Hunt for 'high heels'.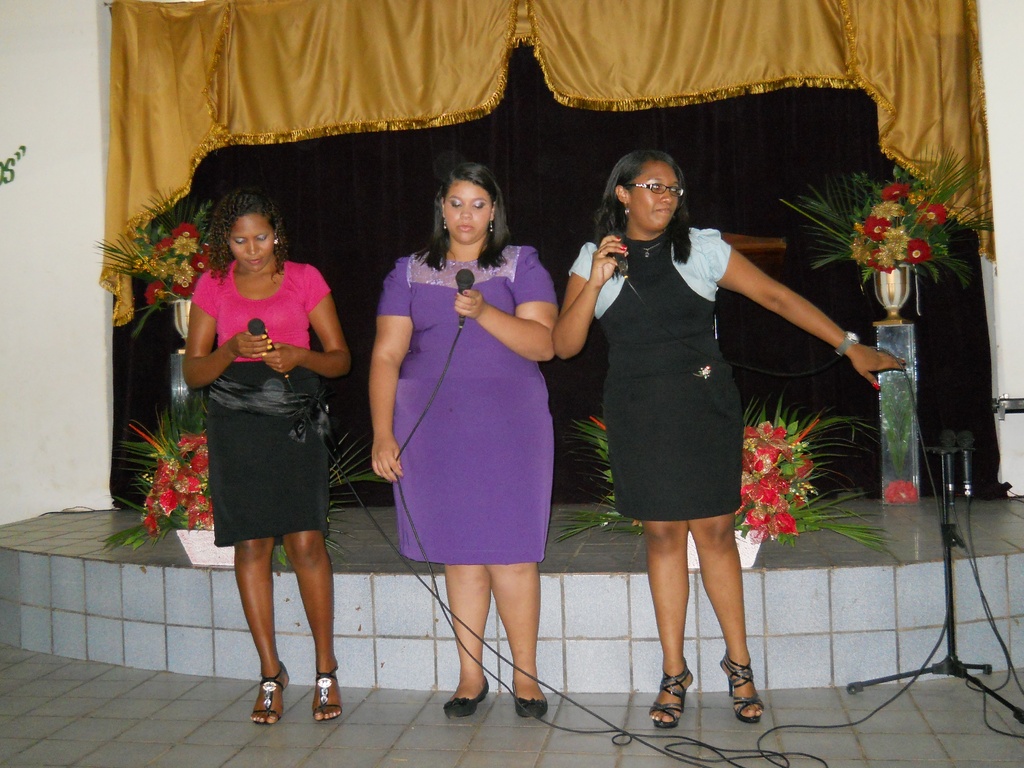
Hunted down at x1=719, y1=653, x2=759, y2=720.
